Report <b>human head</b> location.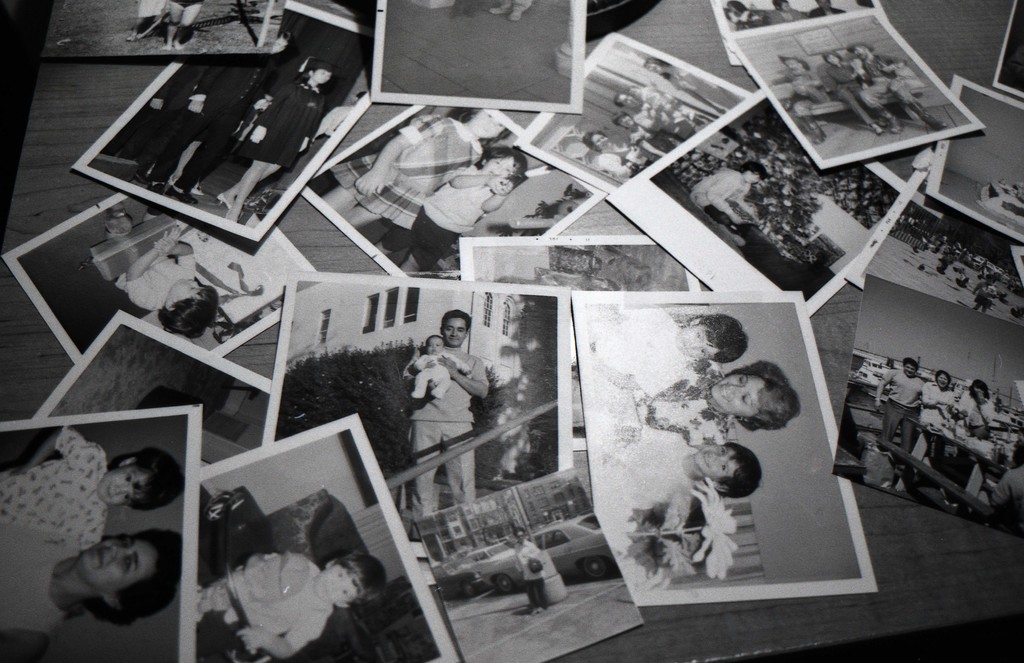
Report: 581/129/609/149.
